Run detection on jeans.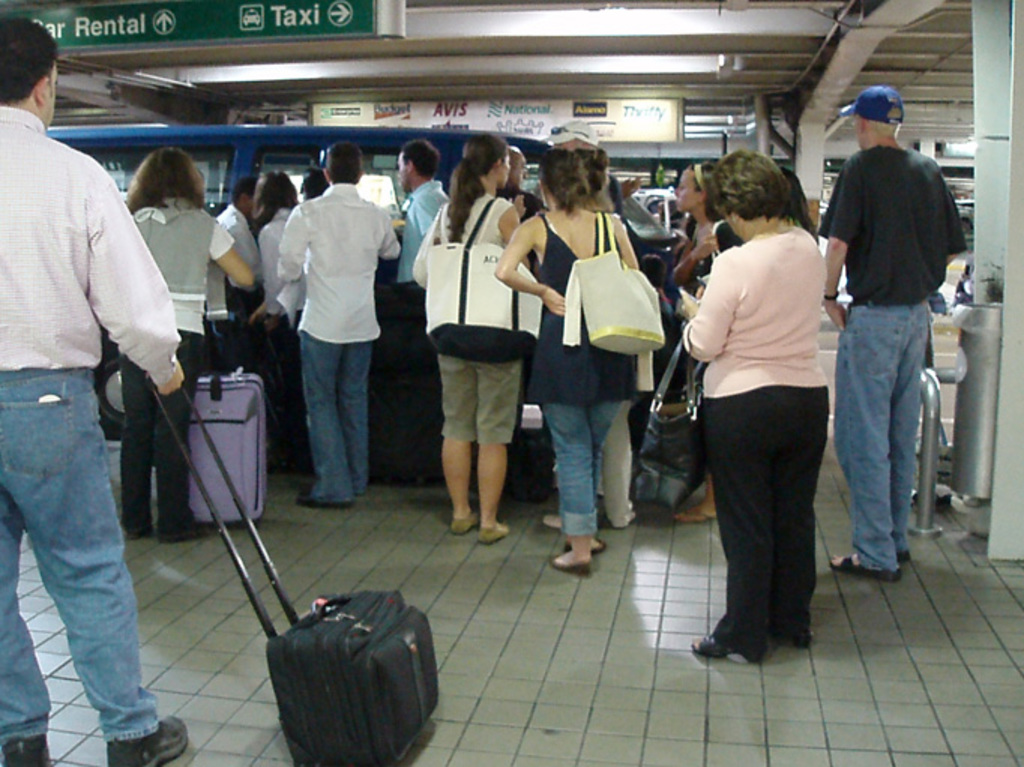
Result: left=847, top=309, right=952, bottom=602.
